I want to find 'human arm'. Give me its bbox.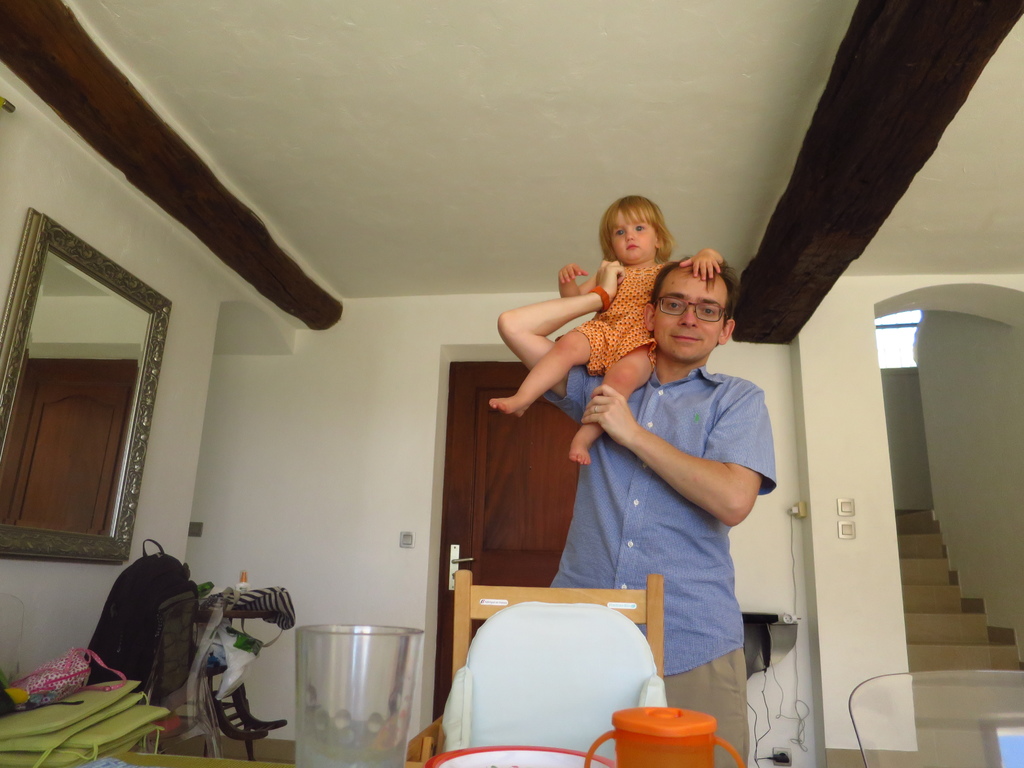
(left=580, top=388, right=776, bottom=527).
